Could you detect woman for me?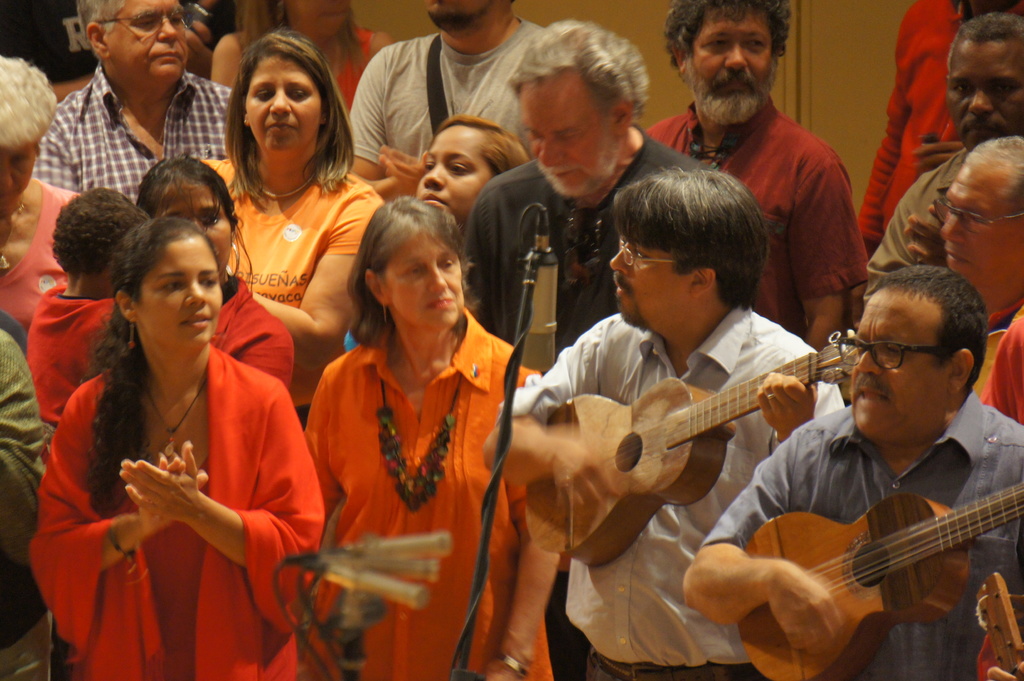
Detection result: <bbox>129, 148, 296, 396</bbox>.
